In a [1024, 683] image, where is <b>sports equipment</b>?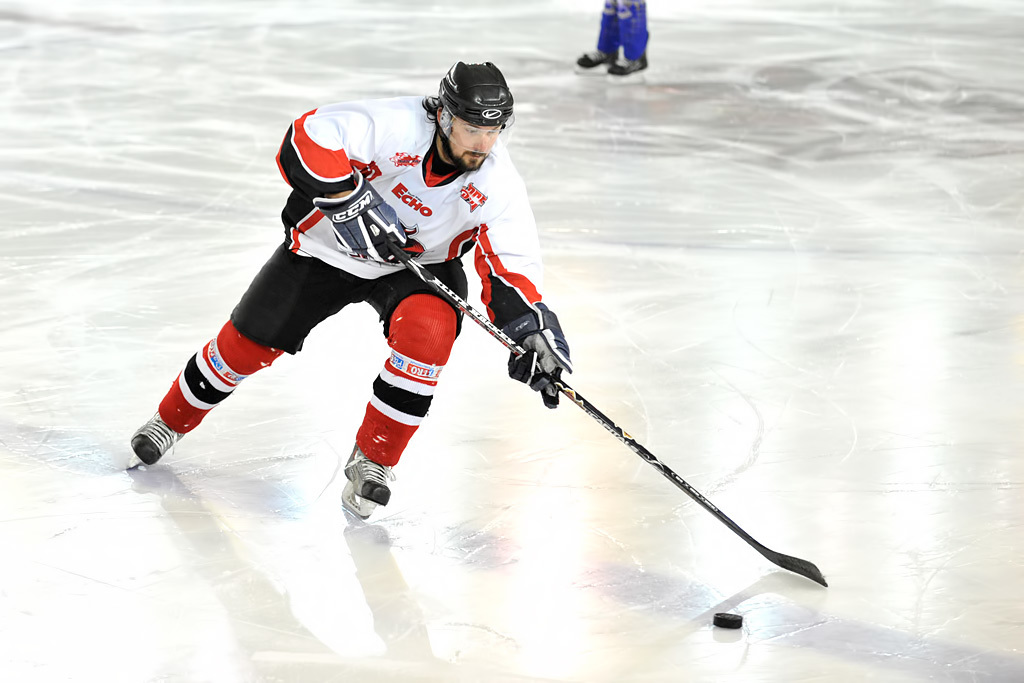
crop(438, 62, 513, 167).
